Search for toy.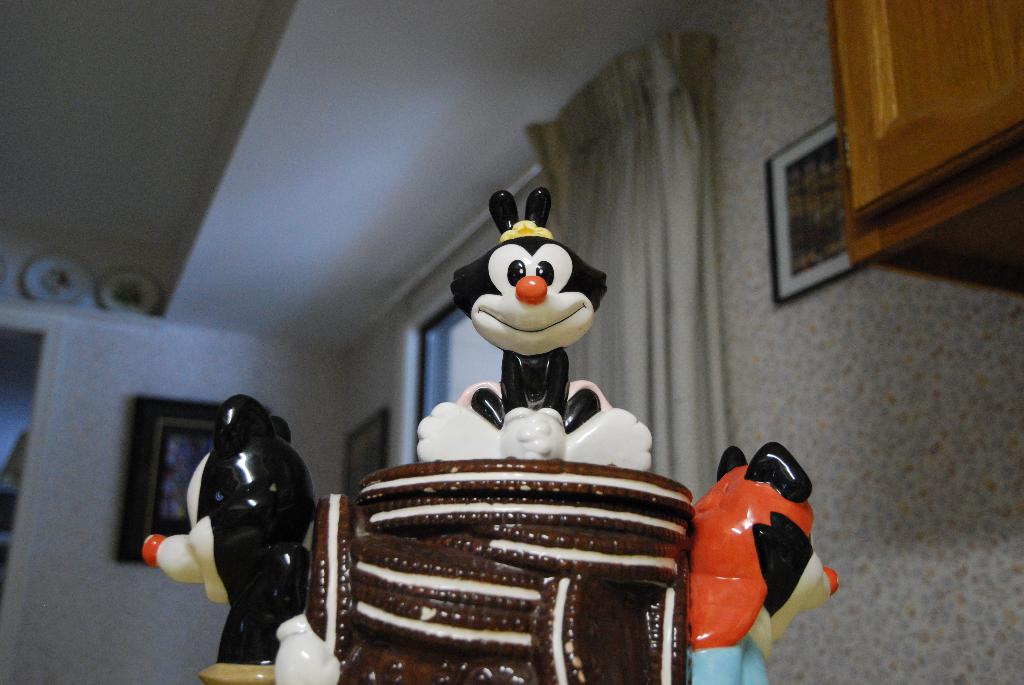
Found at [140, 395, 318, 684].
